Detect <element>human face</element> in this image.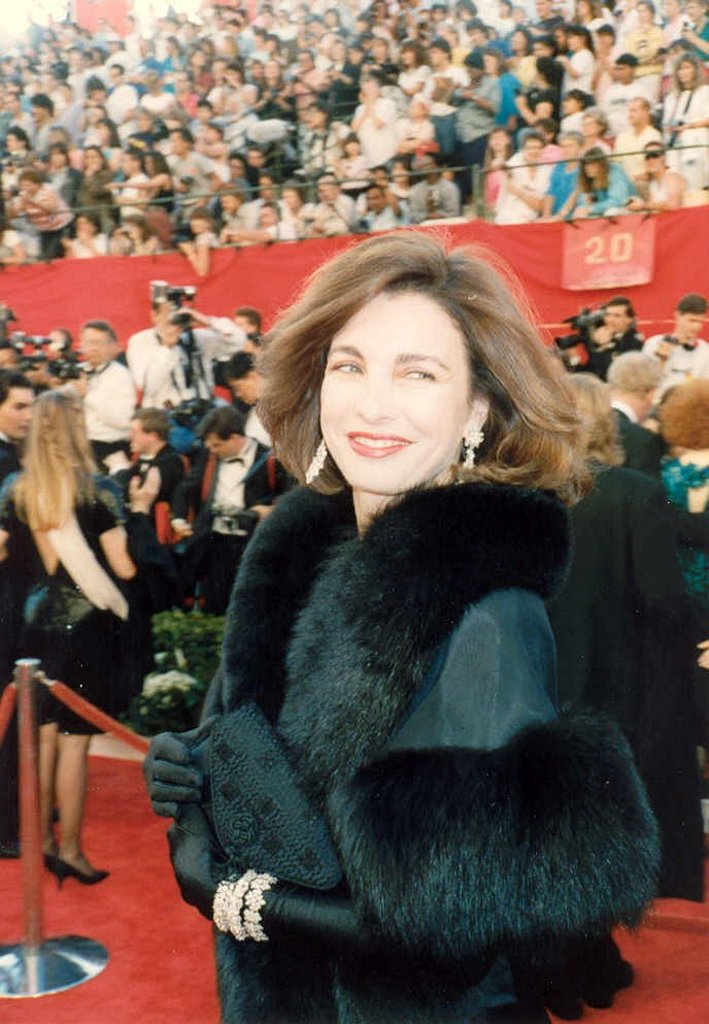
Detection: region(325, 282, 470, 488).
